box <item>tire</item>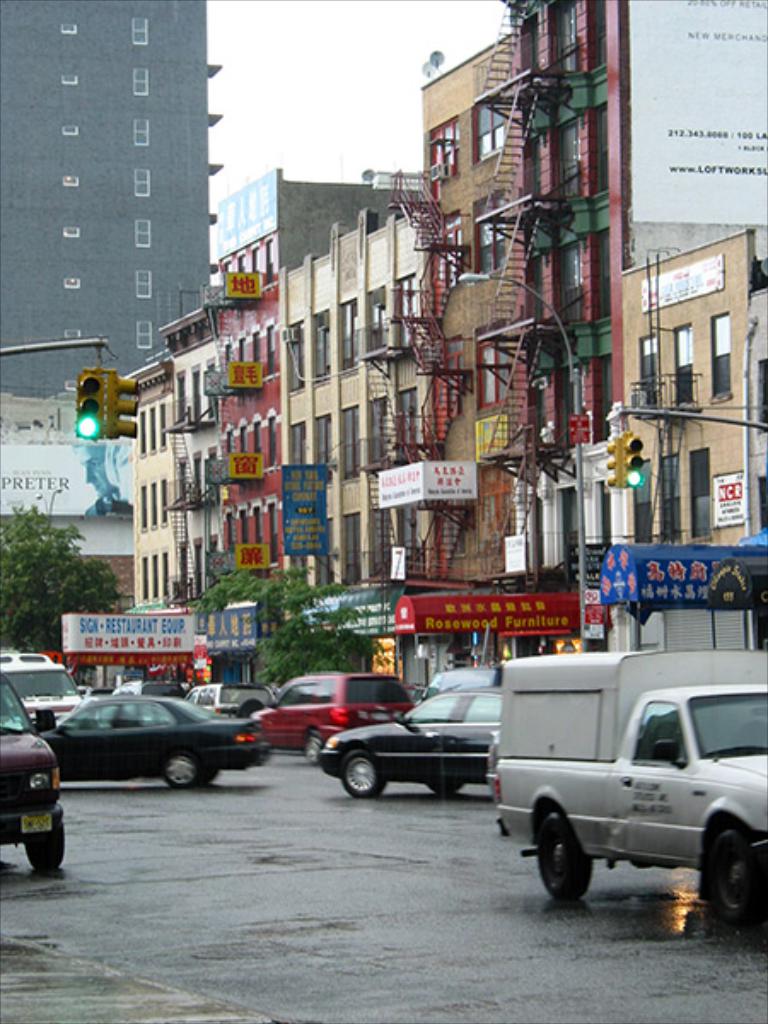
<box>695,824,766,937</box>
